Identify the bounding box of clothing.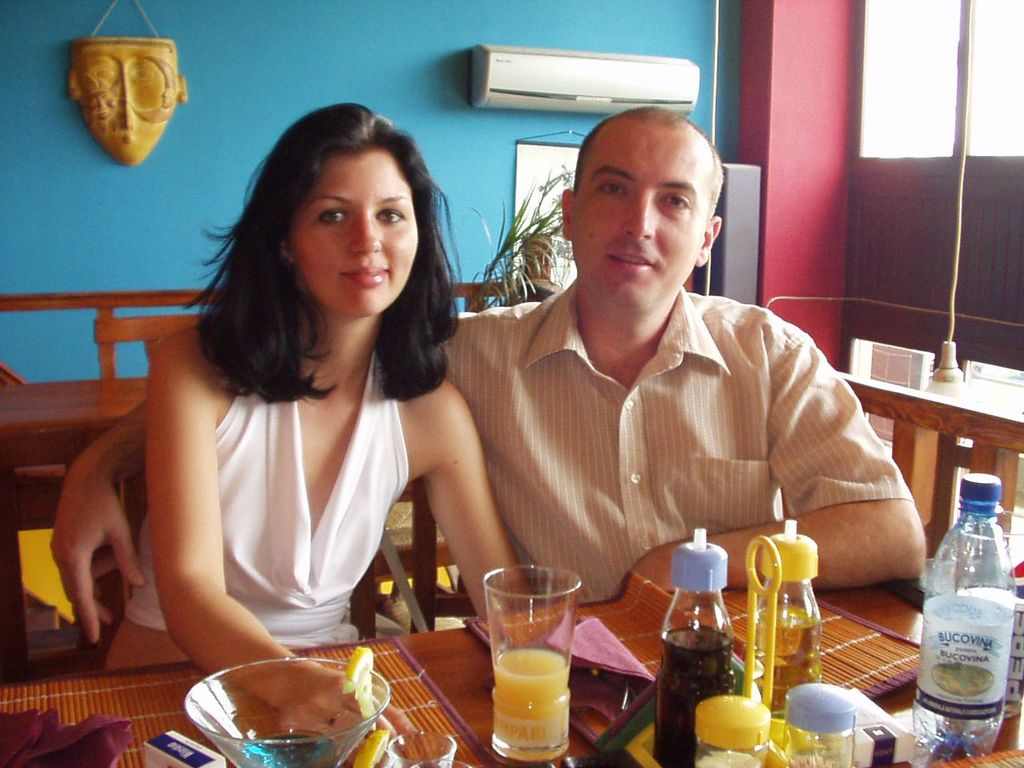
Rect(122, 309, 418, 649).
